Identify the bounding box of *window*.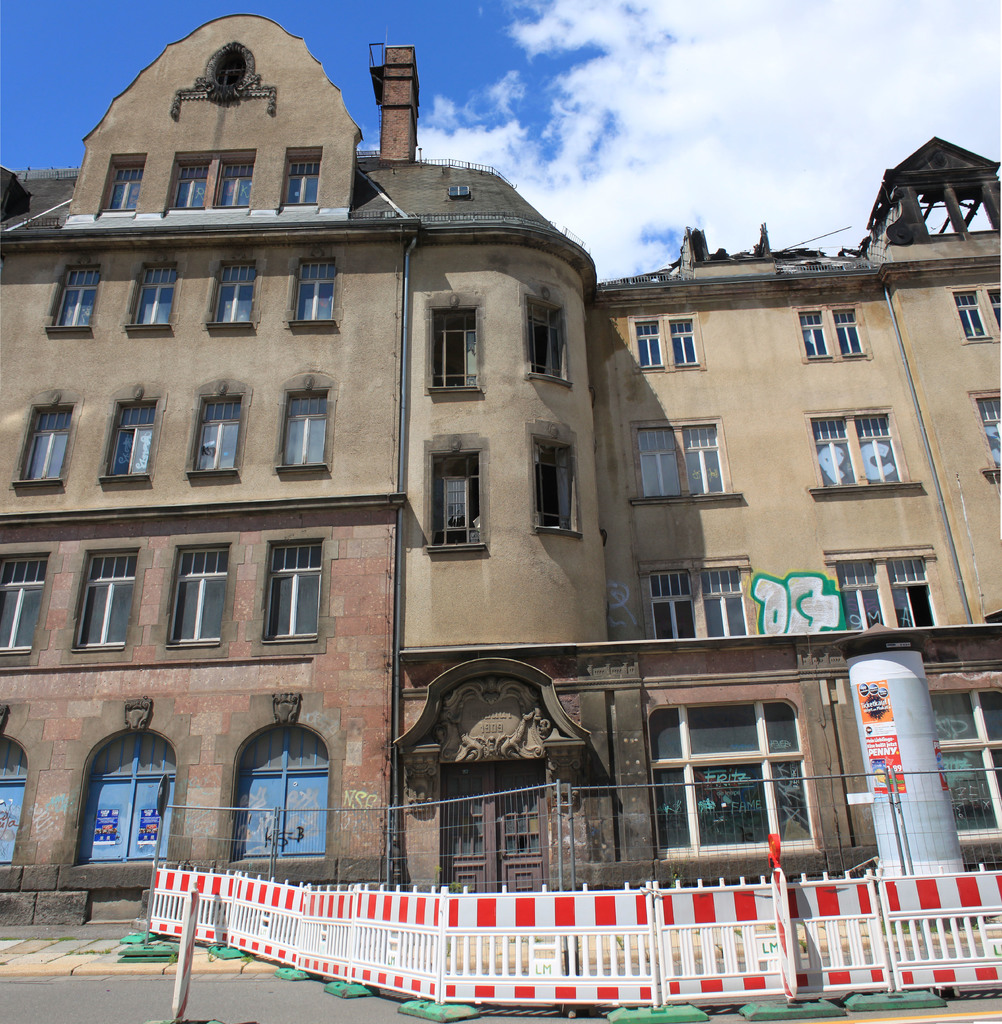
bbox=(206, 257, 261, 342).
